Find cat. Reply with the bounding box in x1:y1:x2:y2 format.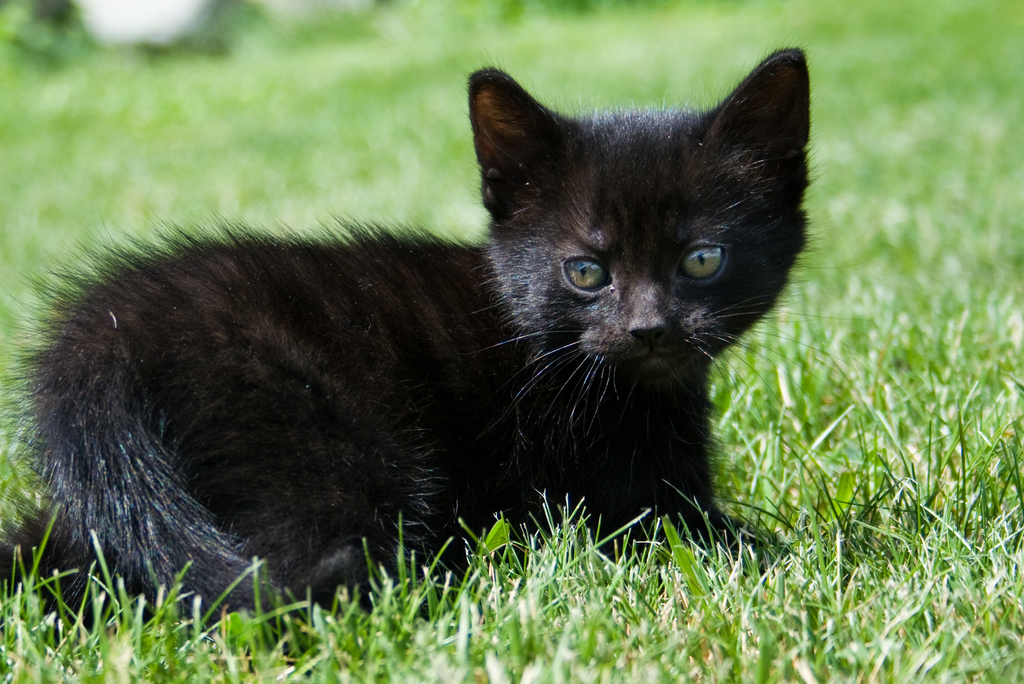
0:43:820:622.
